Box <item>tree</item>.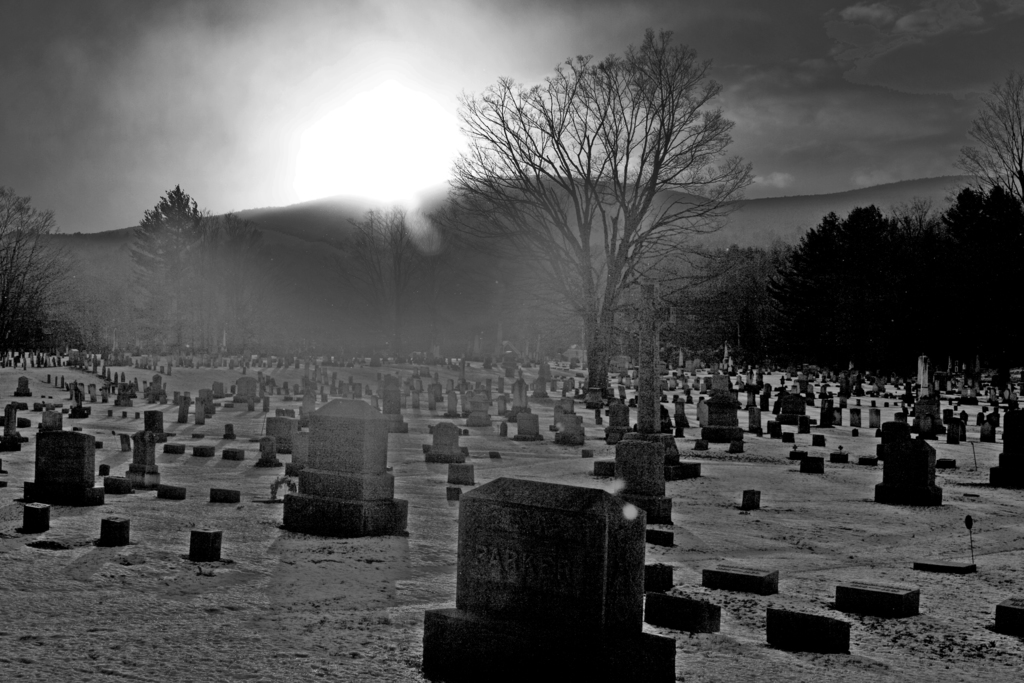
224:210:303:362.
